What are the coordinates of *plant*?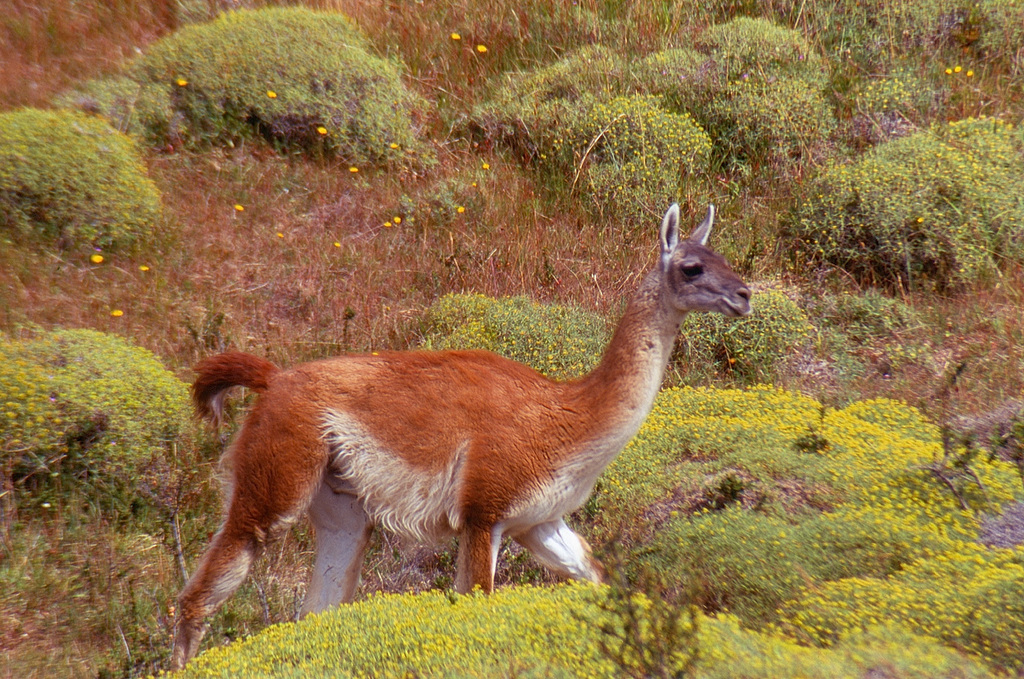
(404,287,619,376).
